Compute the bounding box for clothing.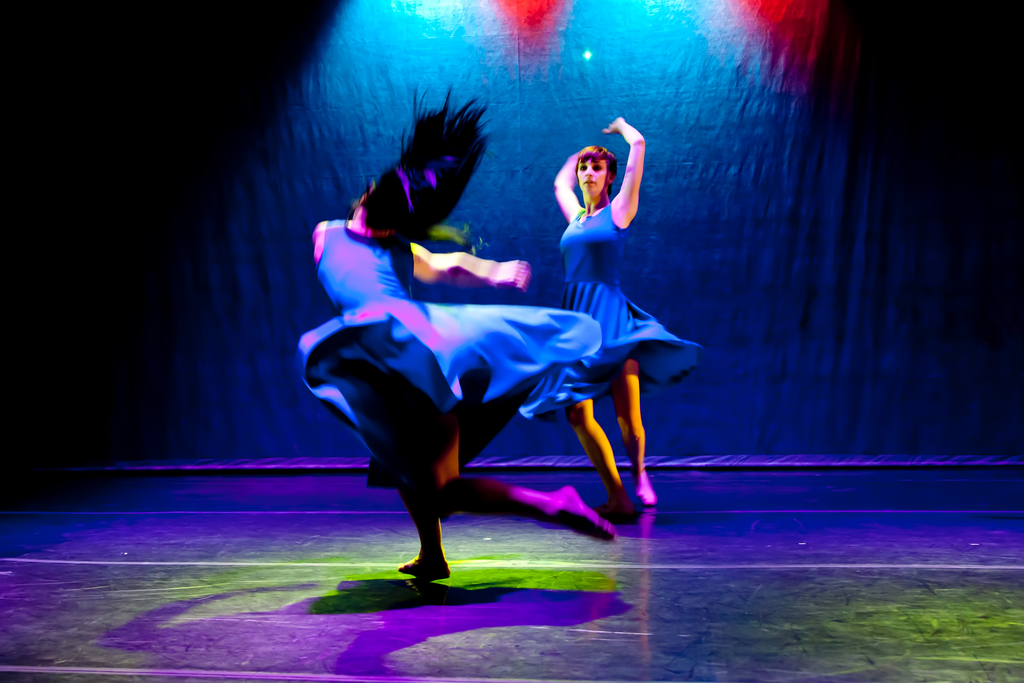
521 197 701 420.
